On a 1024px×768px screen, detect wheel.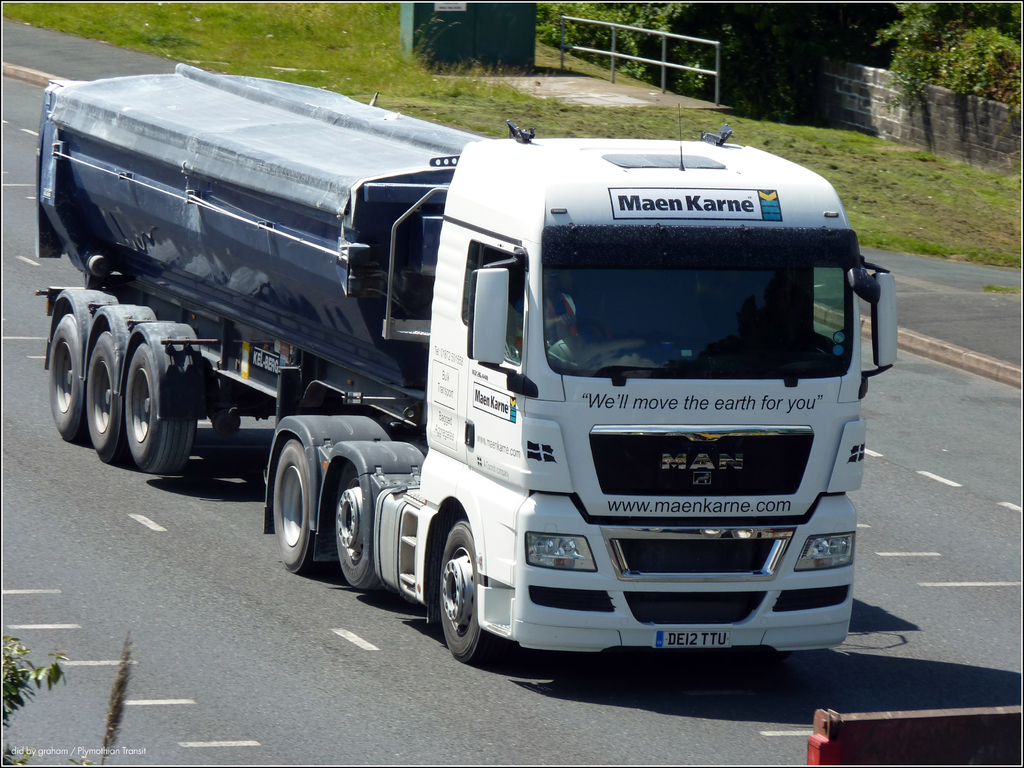
x1=333 y1=477 x2=388 y2=587.
